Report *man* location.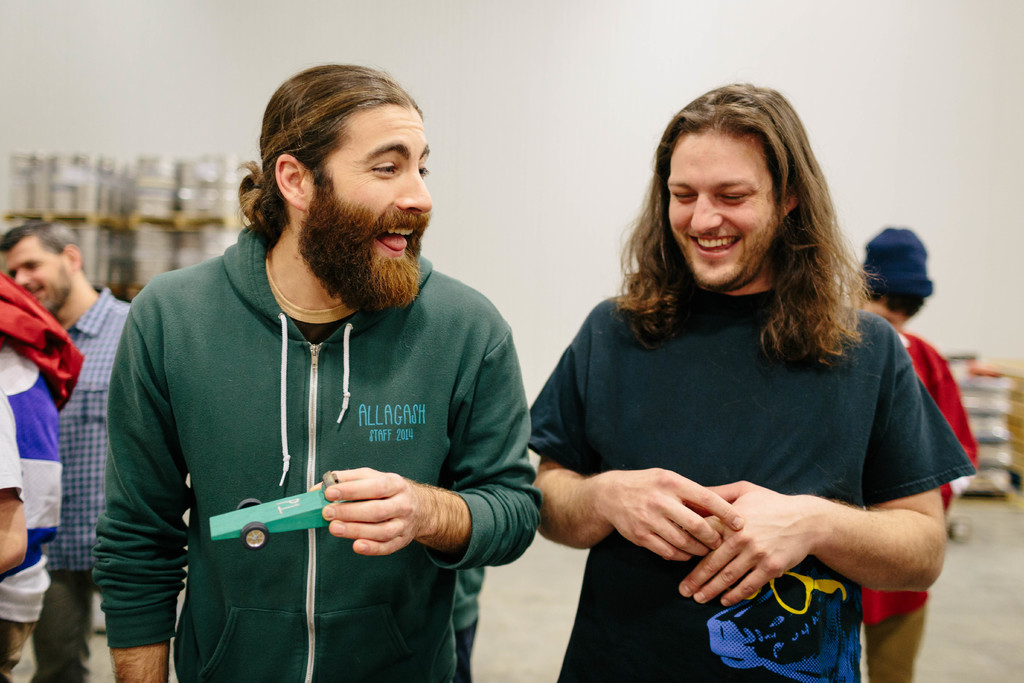
Report: [x1=0, y1=214, x2=139, y2=682].
